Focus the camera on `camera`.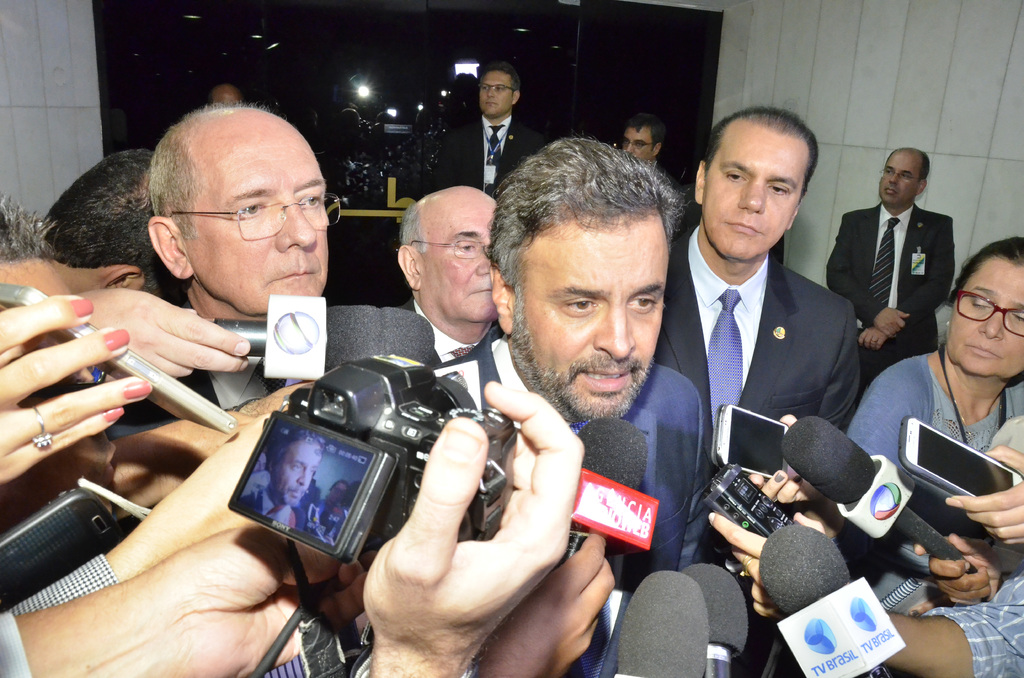
Focus region: 909:420:1019:512.
